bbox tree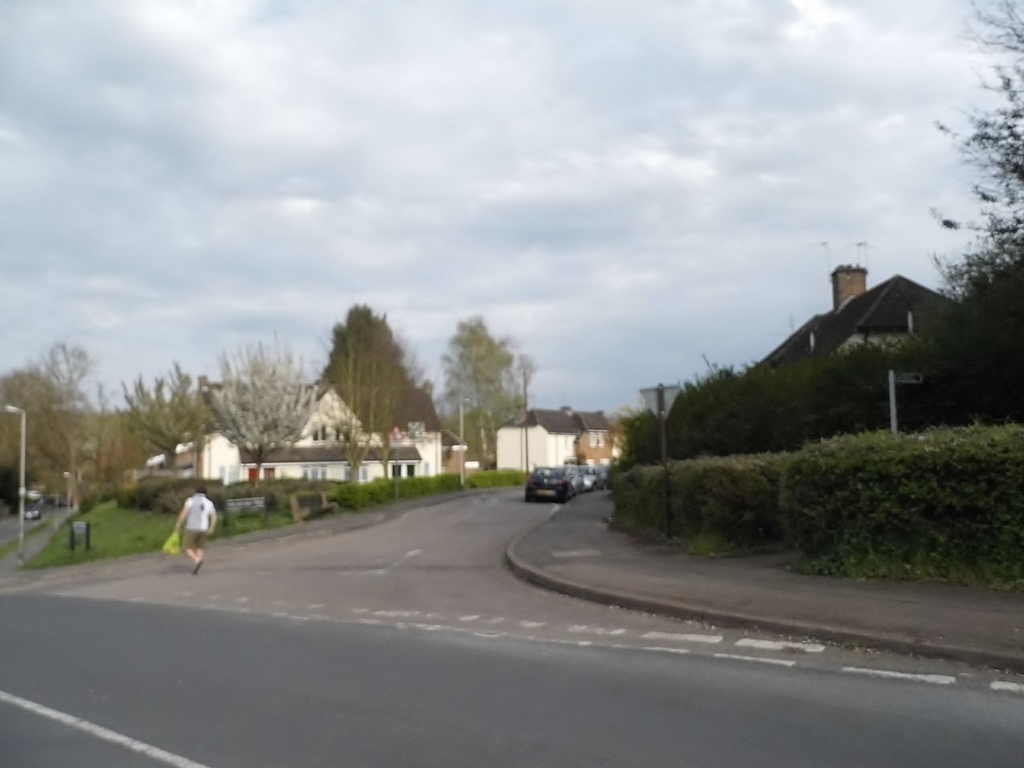
[1,334,110,498]
